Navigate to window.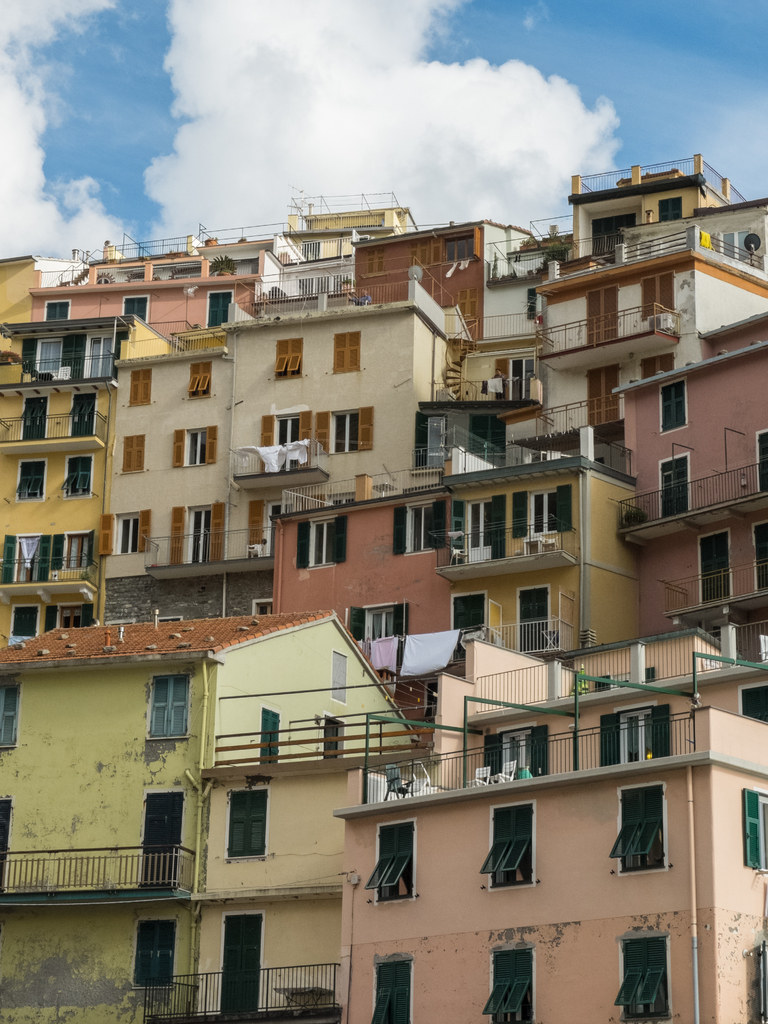
Navigation target: rect(482, 951, 531, 1023).
